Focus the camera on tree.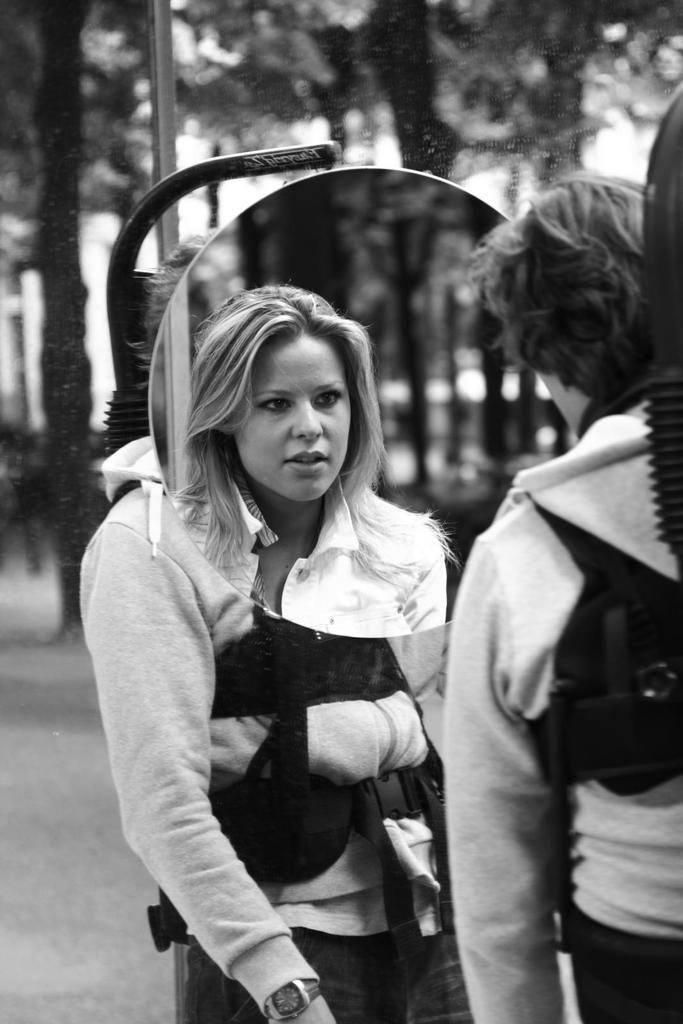
Focus region: [x1=0, y1=0, x2=325, y2=630].
